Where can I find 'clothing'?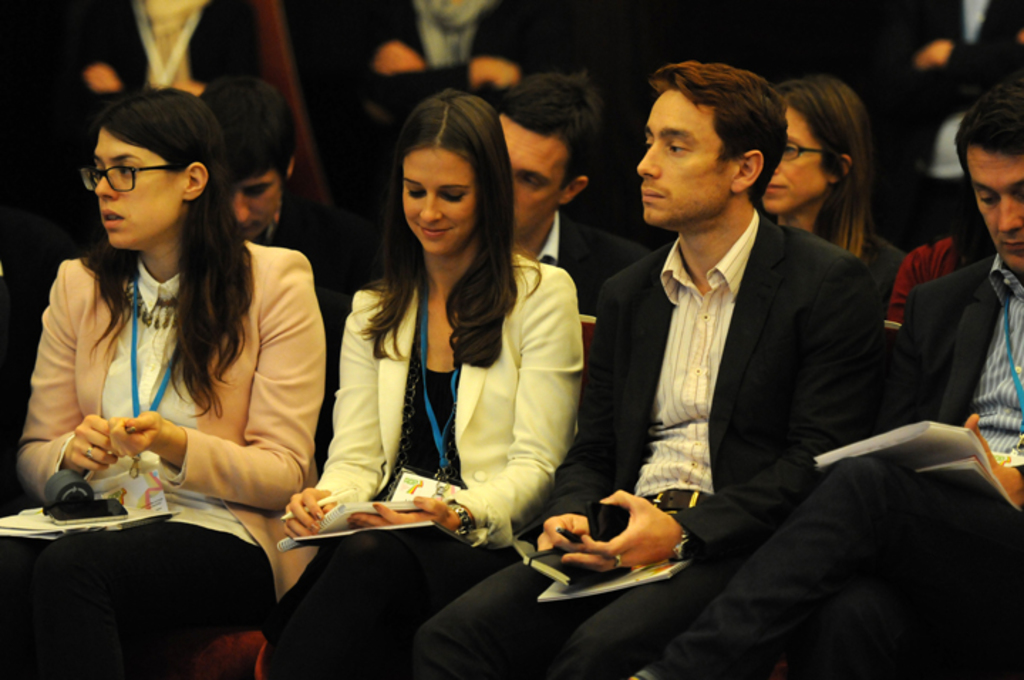
You can find it at locate(0, 225, 326, 679).
